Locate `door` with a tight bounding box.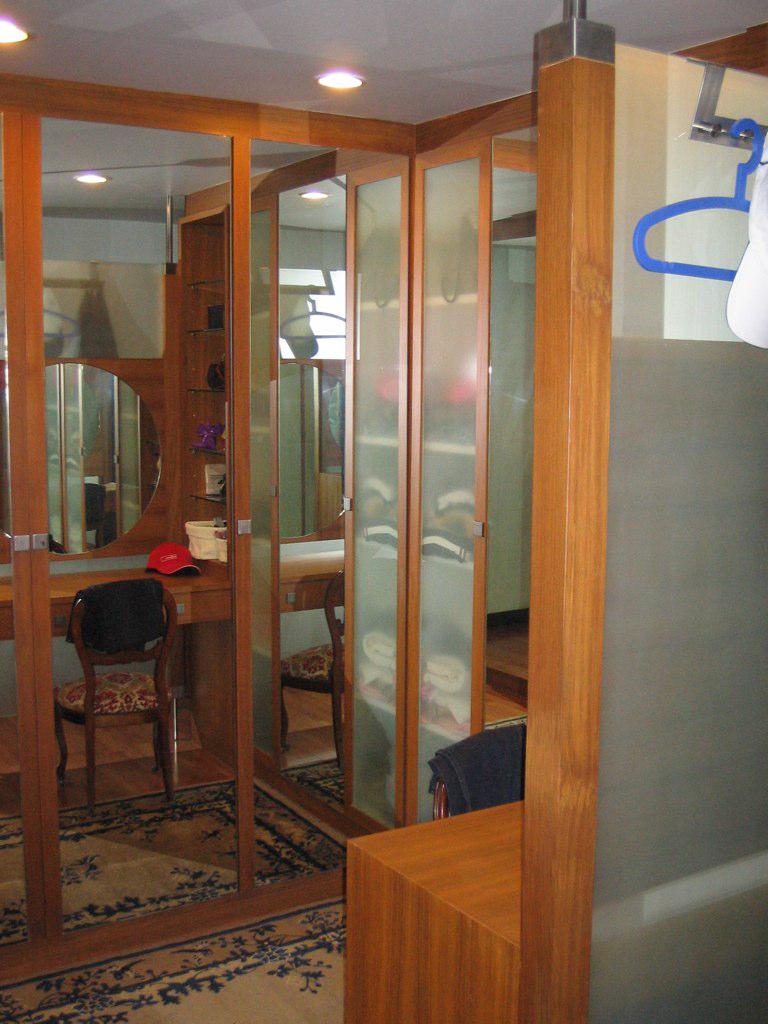
box=[239, 125, 399, 908].
